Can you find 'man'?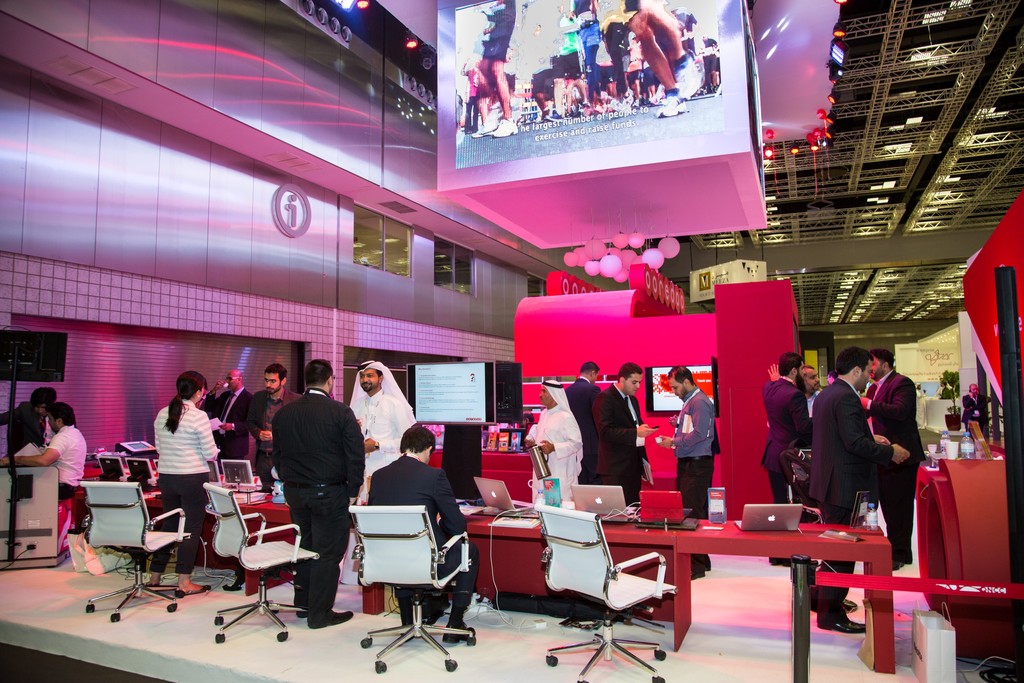
Yes, bounding box: 519,411,538,430.
